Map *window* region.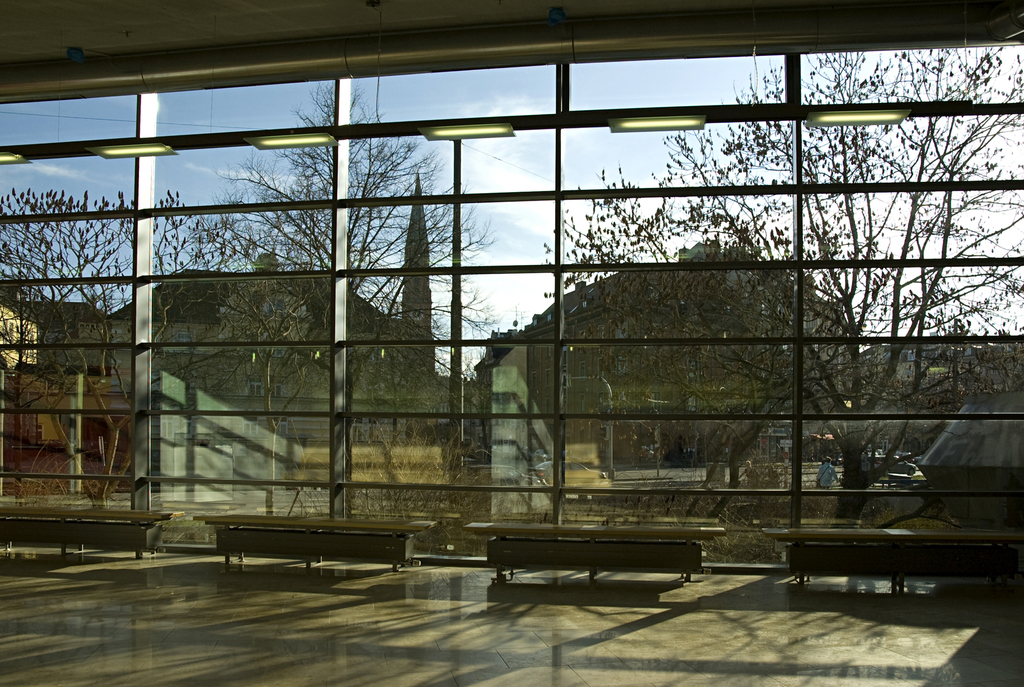
Mapped to <box>580,392,588,415</box>.
